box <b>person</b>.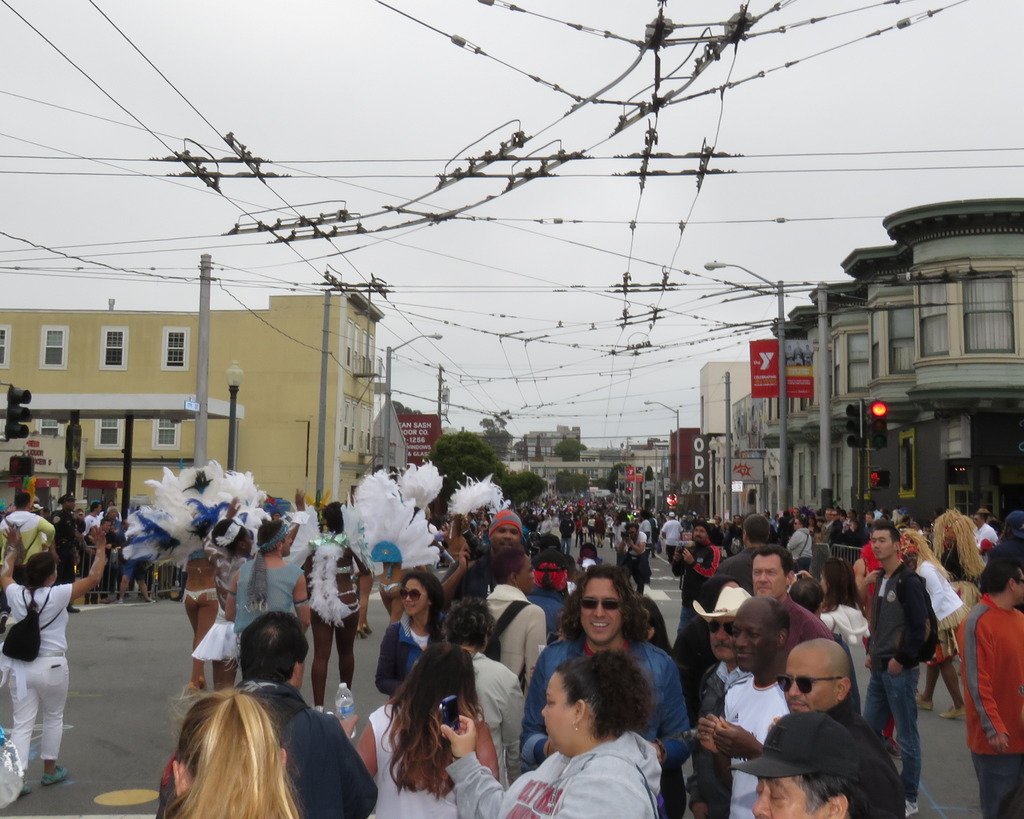
<box>445,645,657,818</box>.
